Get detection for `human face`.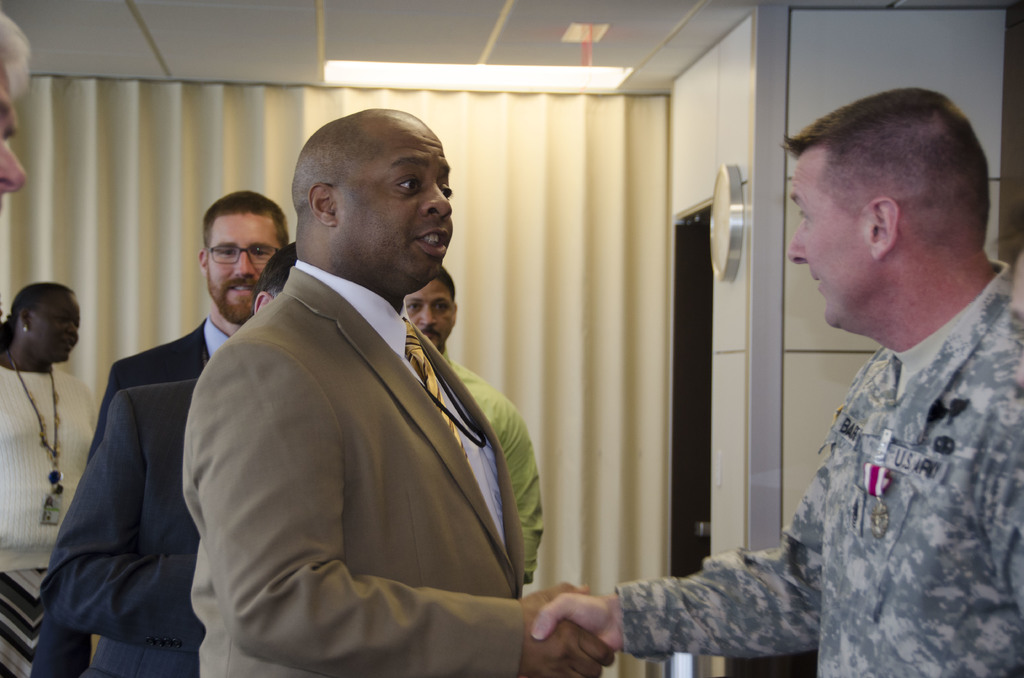
Detection: detection(204, 215, 278, 307).
